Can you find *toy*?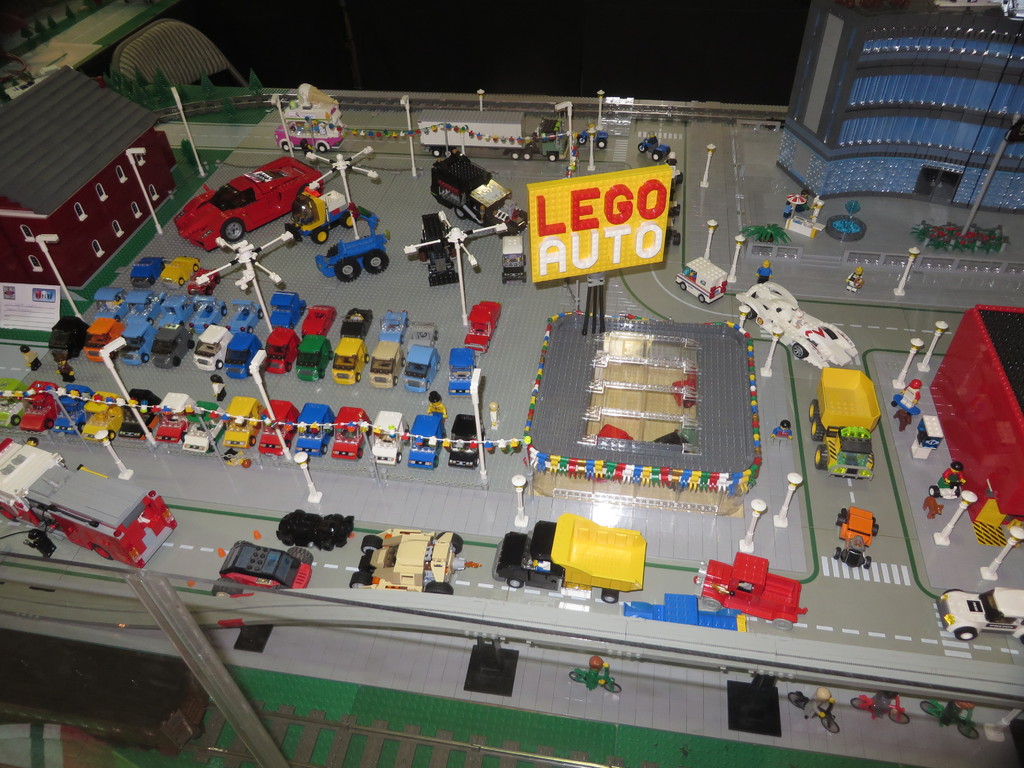
Yes, bounding box: detection(305, 146, 383, 239).
